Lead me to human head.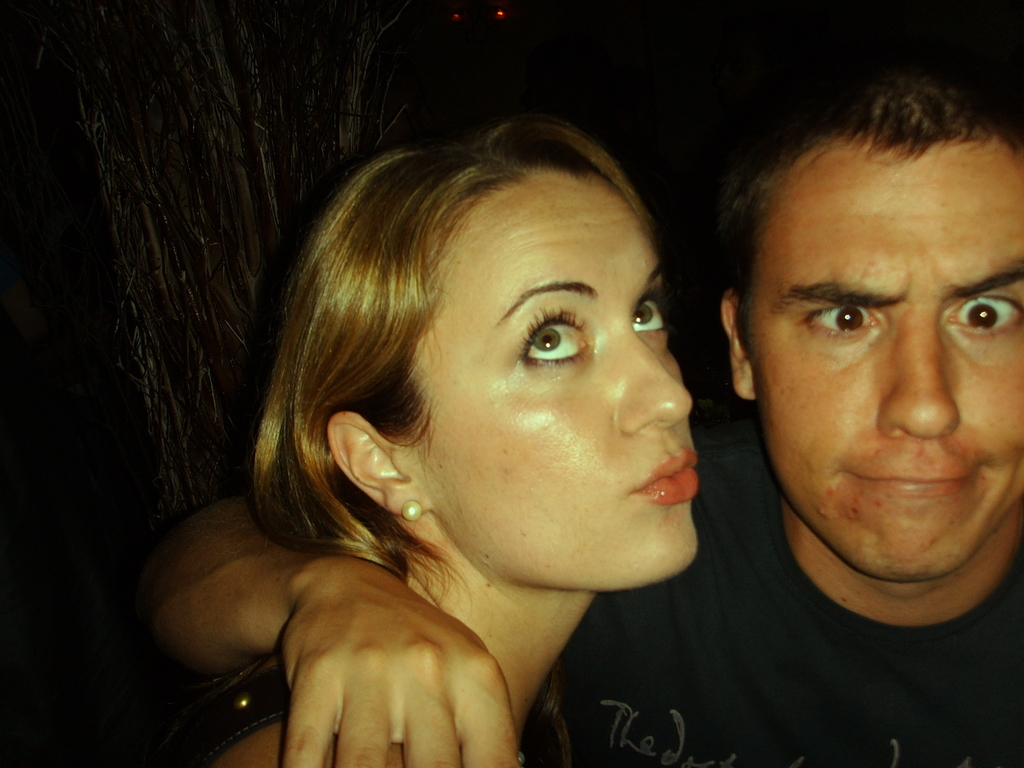
Lead to bbox=[724, 70, 1023, 582].
